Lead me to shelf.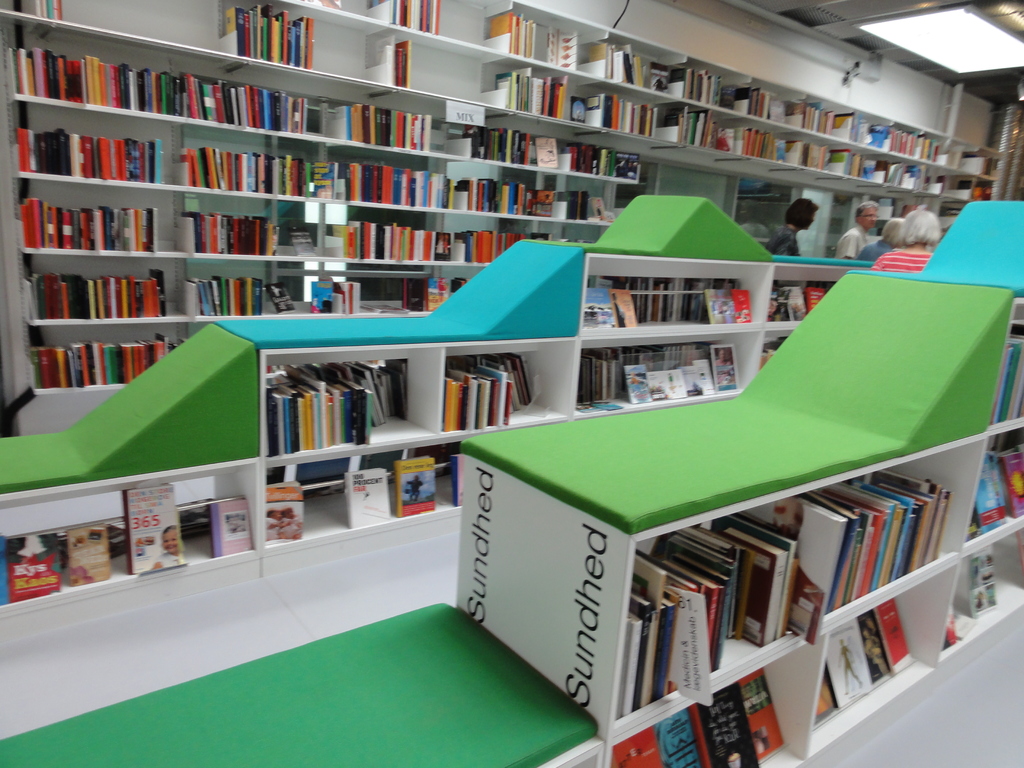
Lead to rect(13, 178, 454, 277).
